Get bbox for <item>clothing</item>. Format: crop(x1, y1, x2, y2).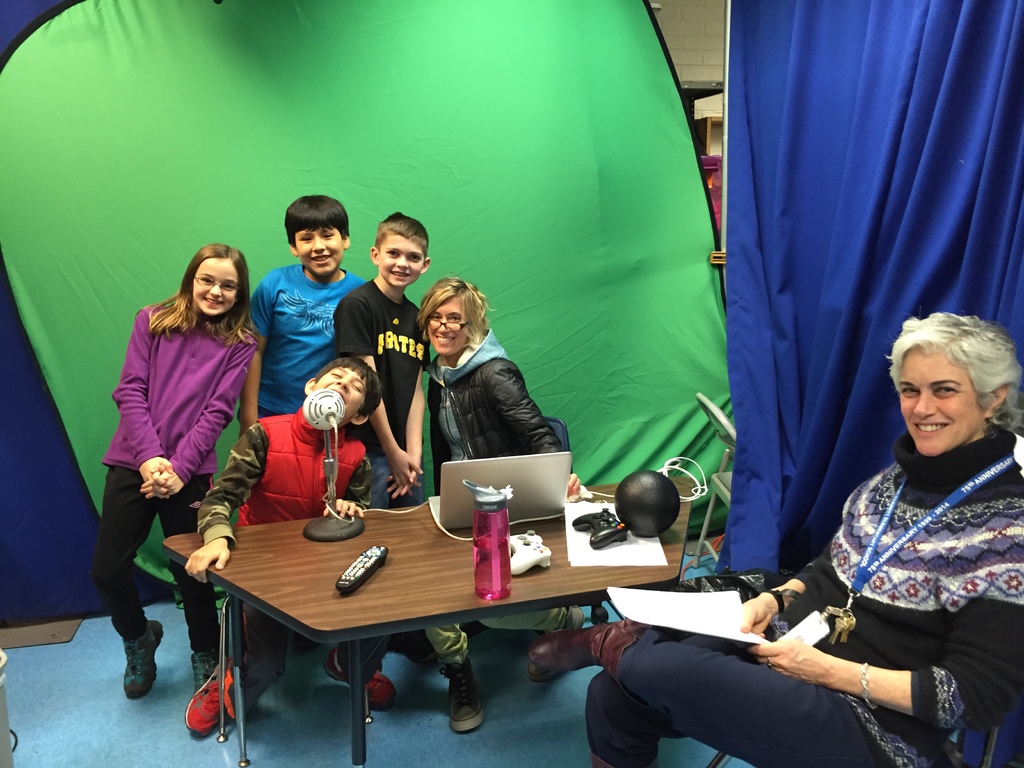
crop(430, 321, 569, 484).
